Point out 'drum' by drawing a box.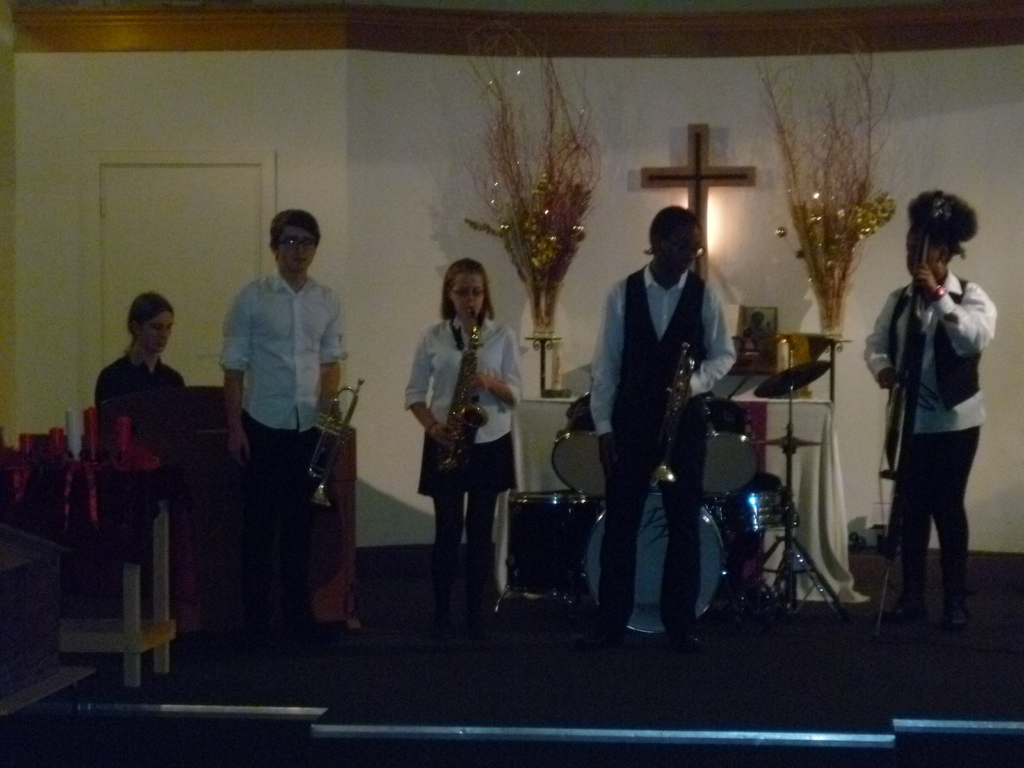
549 390 673 503.
